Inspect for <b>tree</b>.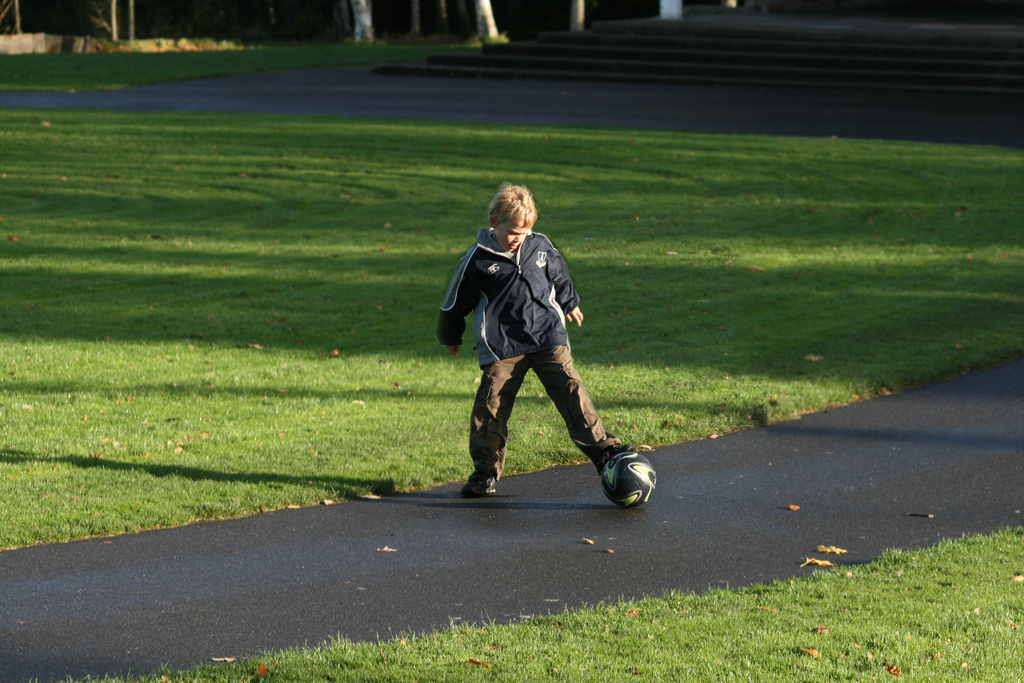
Inspection: [475, 0, 500, 38].
